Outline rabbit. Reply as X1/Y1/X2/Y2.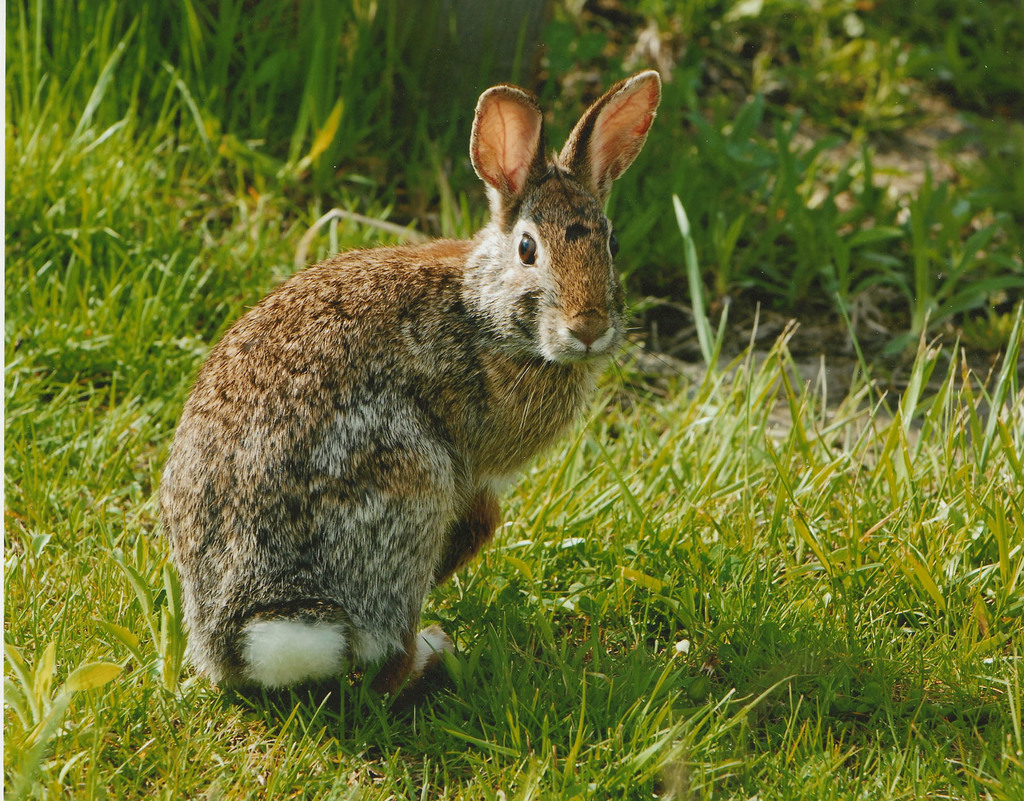
156/67/664/711.
